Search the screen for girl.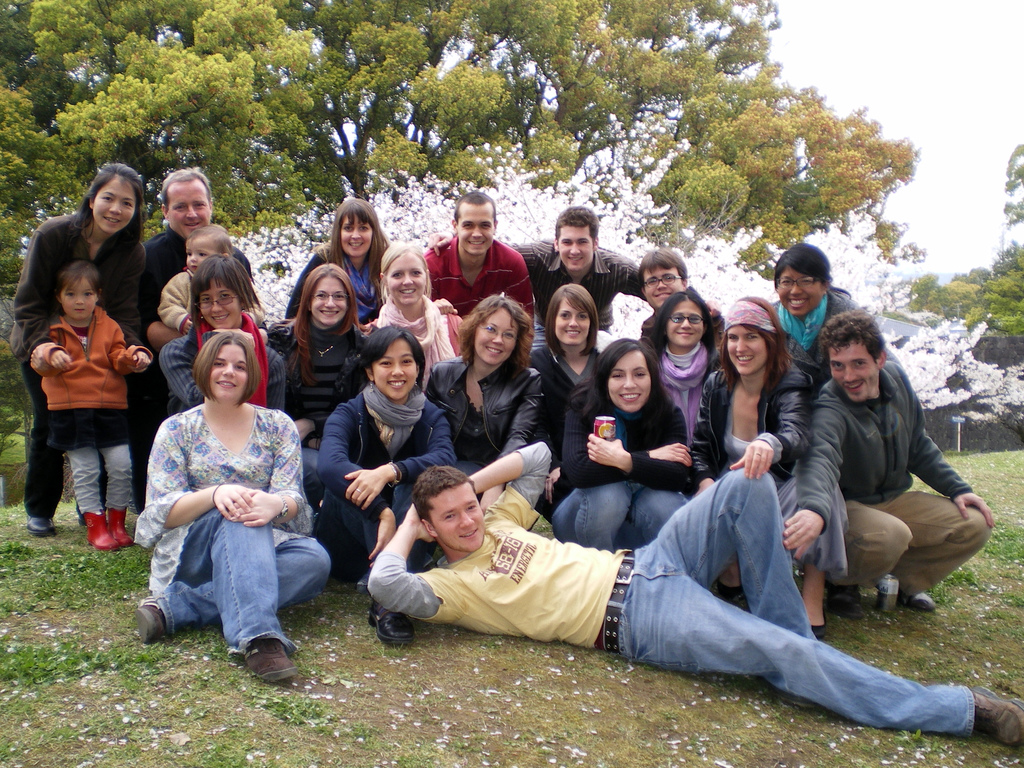
Found at bbox=(313, 319, 465, 643).
